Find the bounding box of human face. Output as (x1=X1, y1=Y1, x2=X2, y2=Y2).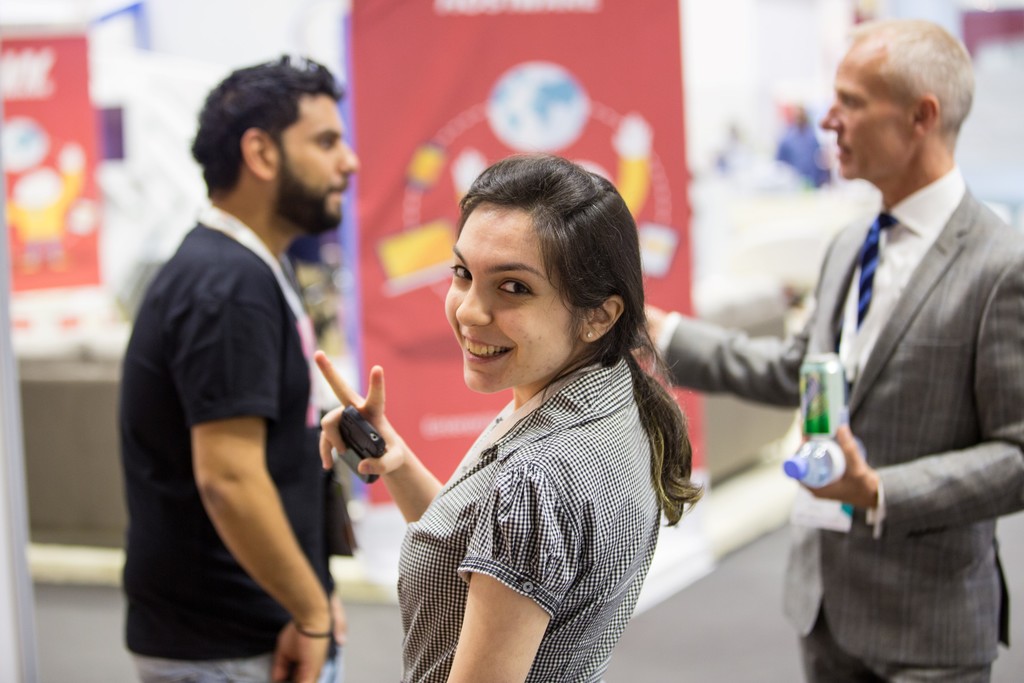
(x1=440, y1=203, x2=578, y2=395).
